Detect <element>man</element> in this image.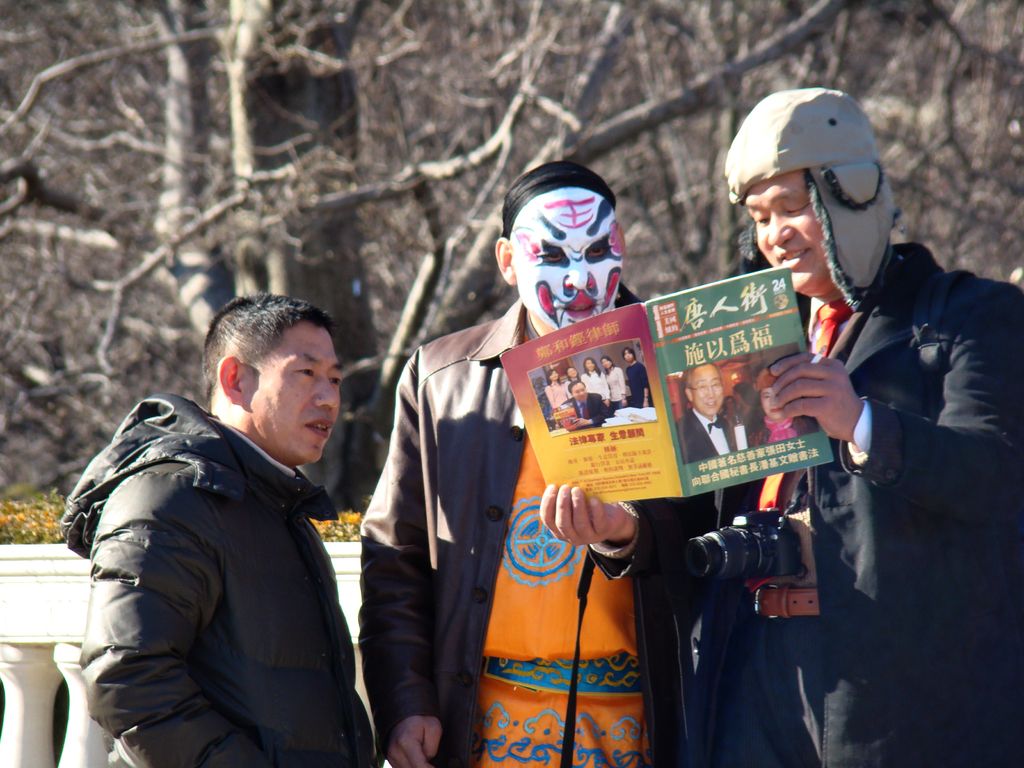
Detection: detection(536, 87, 1023, 767).
